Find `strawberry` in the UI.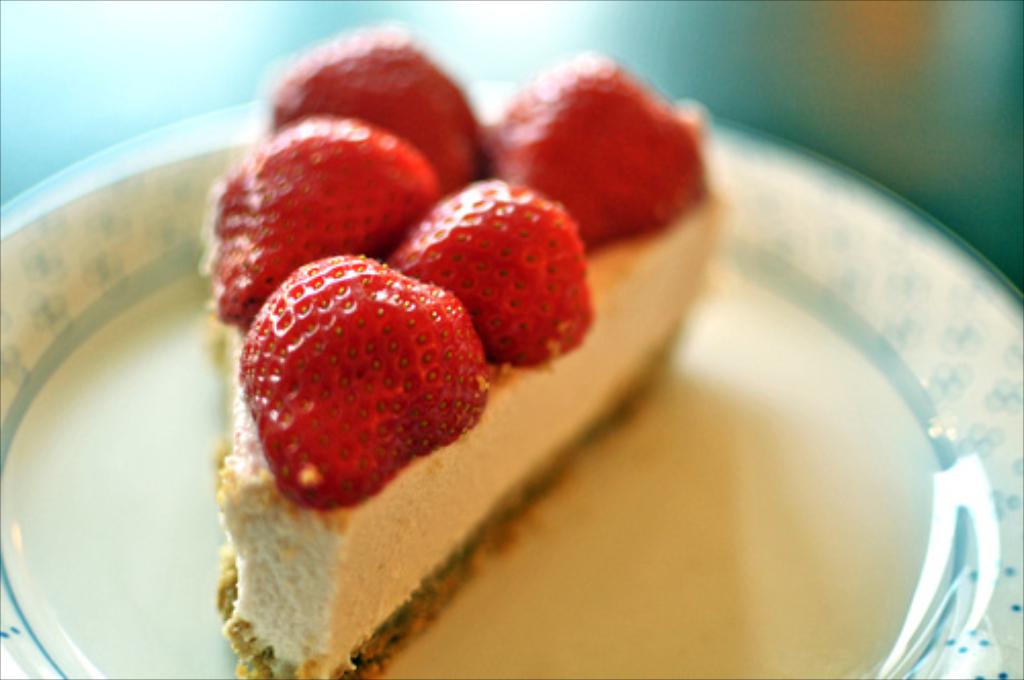
UI element at (197, 109, 444, 334).
